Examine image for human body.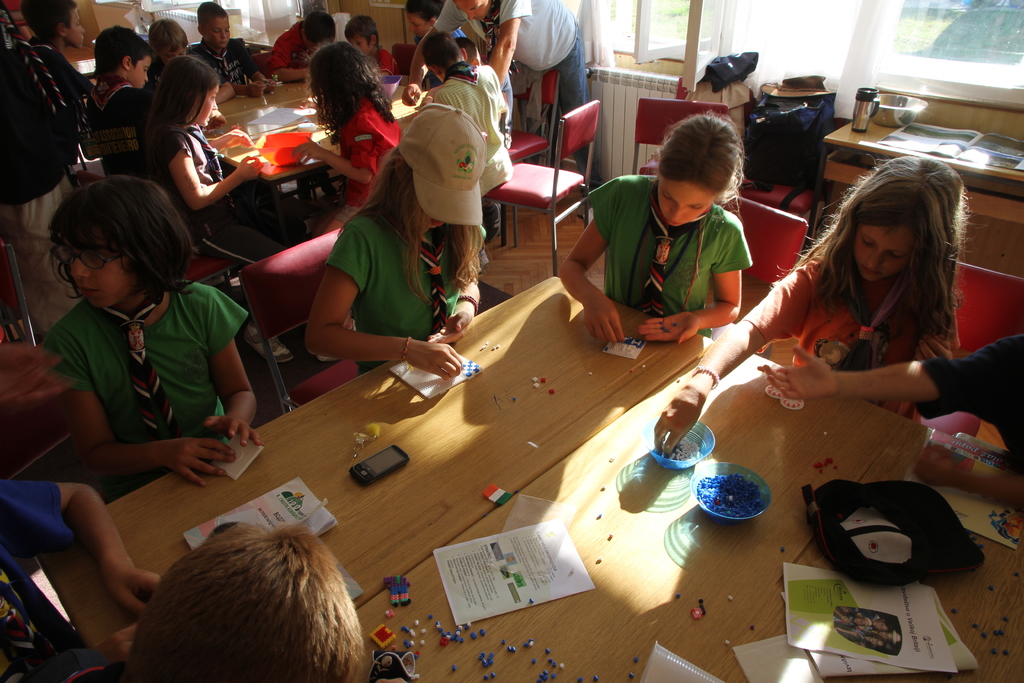
Examination result: pyautogui.locateOnScreen(141, 13, 188, 72).
